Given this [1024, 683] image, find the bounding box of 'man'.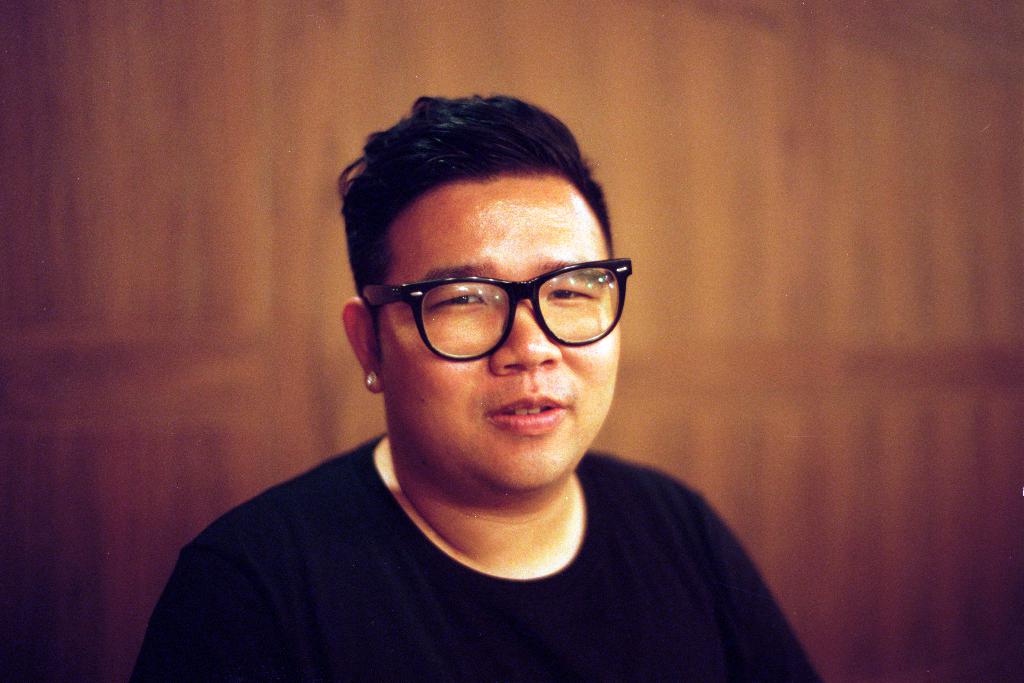
<box>104,91,850,667</box>.
